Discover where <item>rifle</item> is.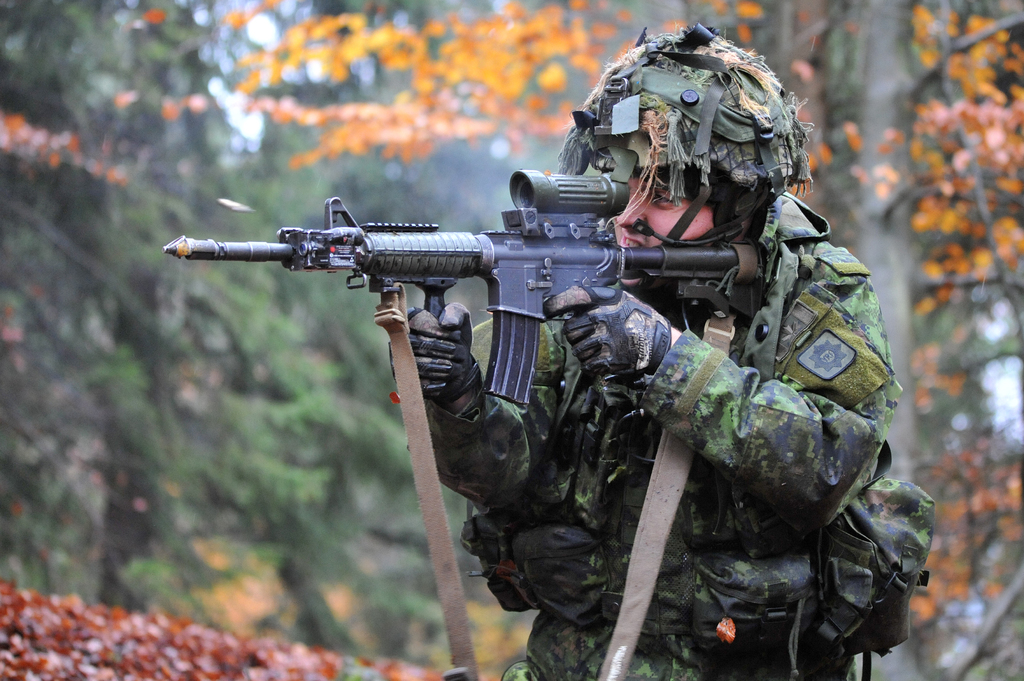
Discovered at rect(209, 148, 768, 491).
